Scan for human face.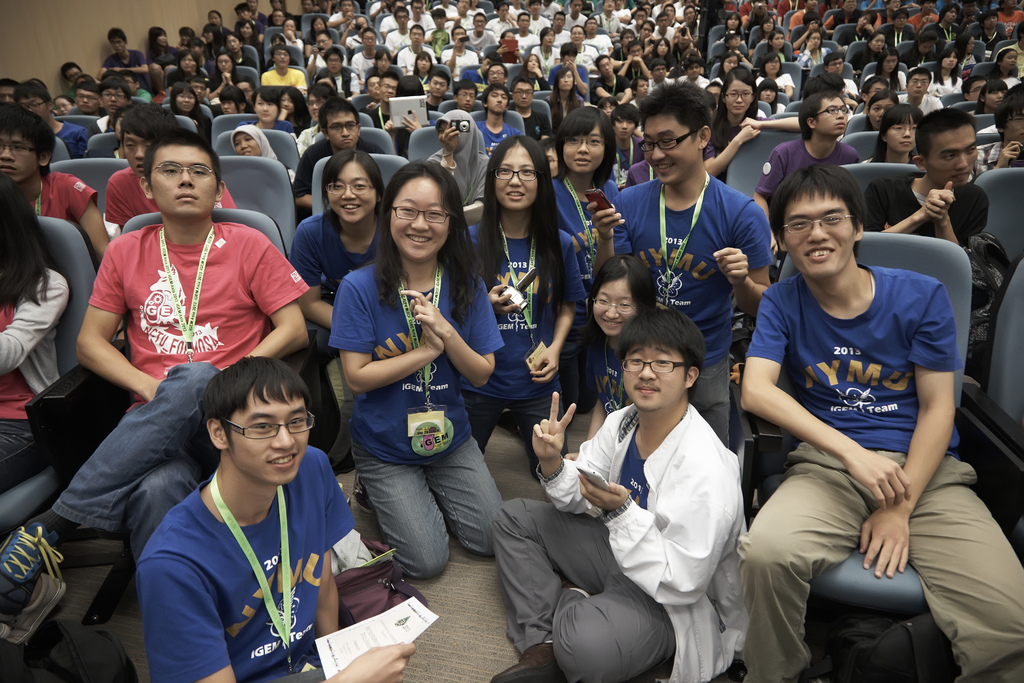
Scan result: 411 27 425 47.
